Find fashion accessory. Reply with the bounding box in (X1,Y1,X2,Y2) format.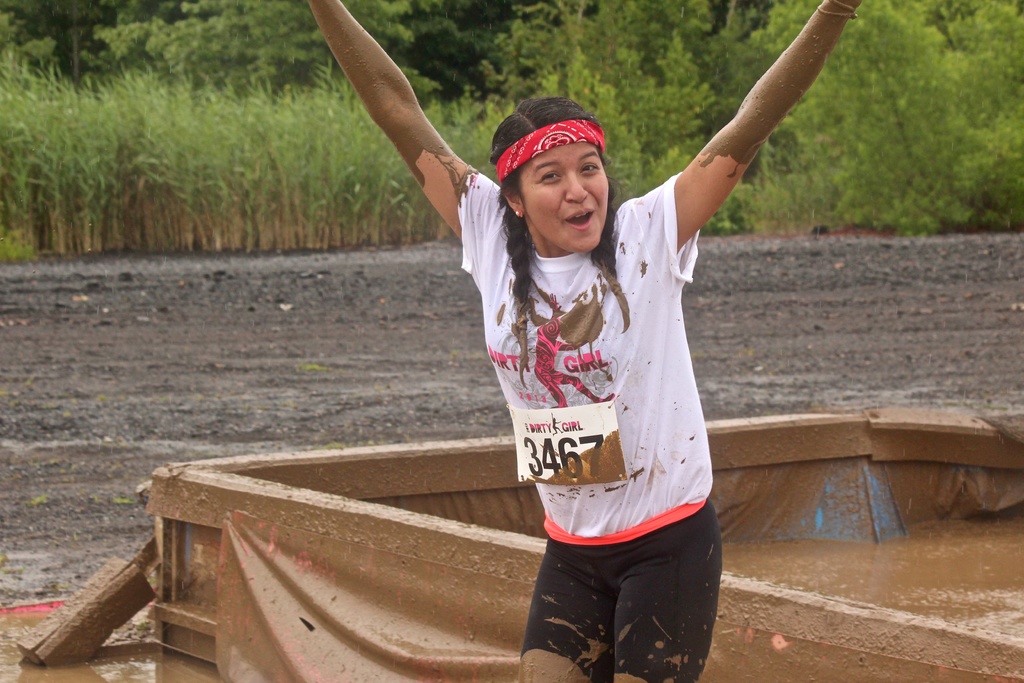
(511,211,520,218).
